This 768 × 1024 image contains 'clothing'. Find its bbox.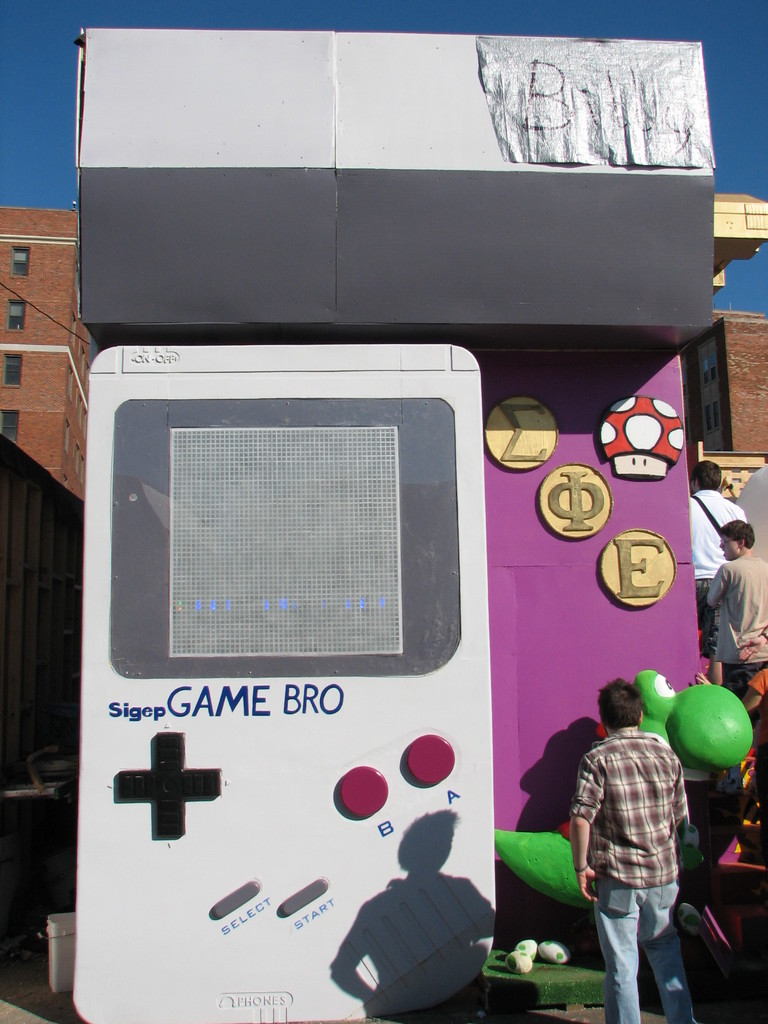
Rect(701, 551, 767, 694).
